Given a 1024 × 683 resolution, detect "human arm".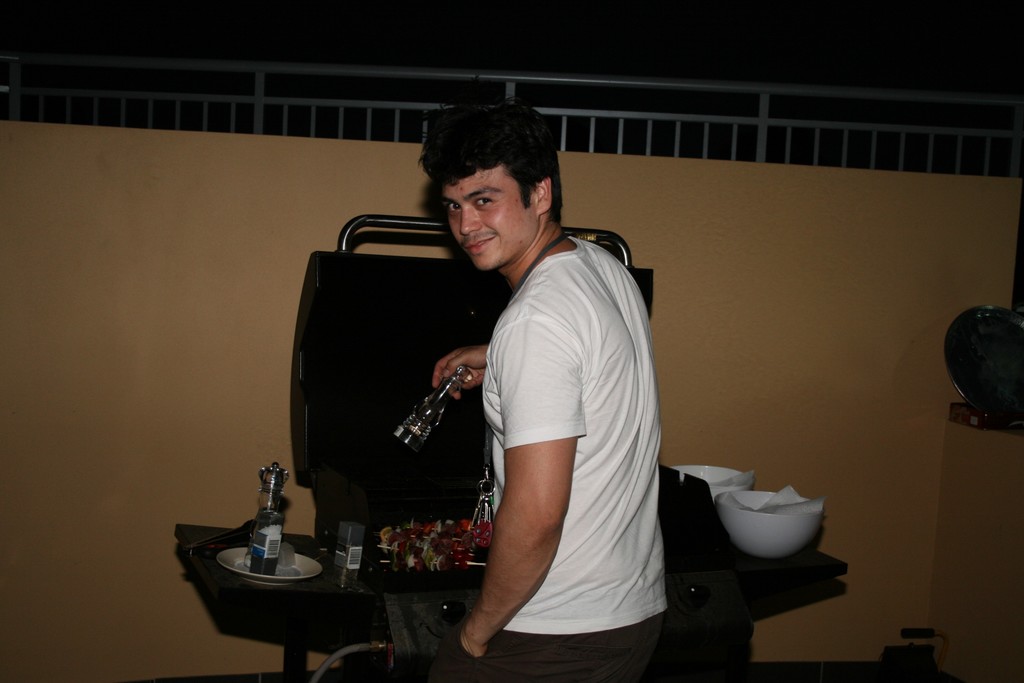
(x1=449, y1=311, x2=579, y2=655).
